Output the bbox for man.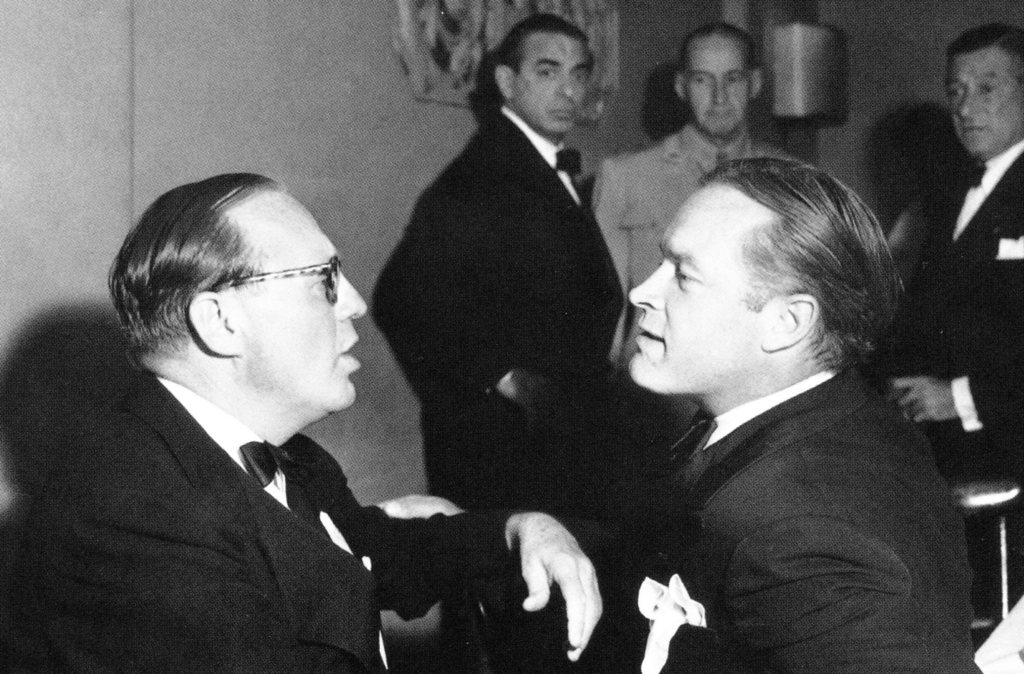
(x1=367, y1=12, x2=624, y2=673).
